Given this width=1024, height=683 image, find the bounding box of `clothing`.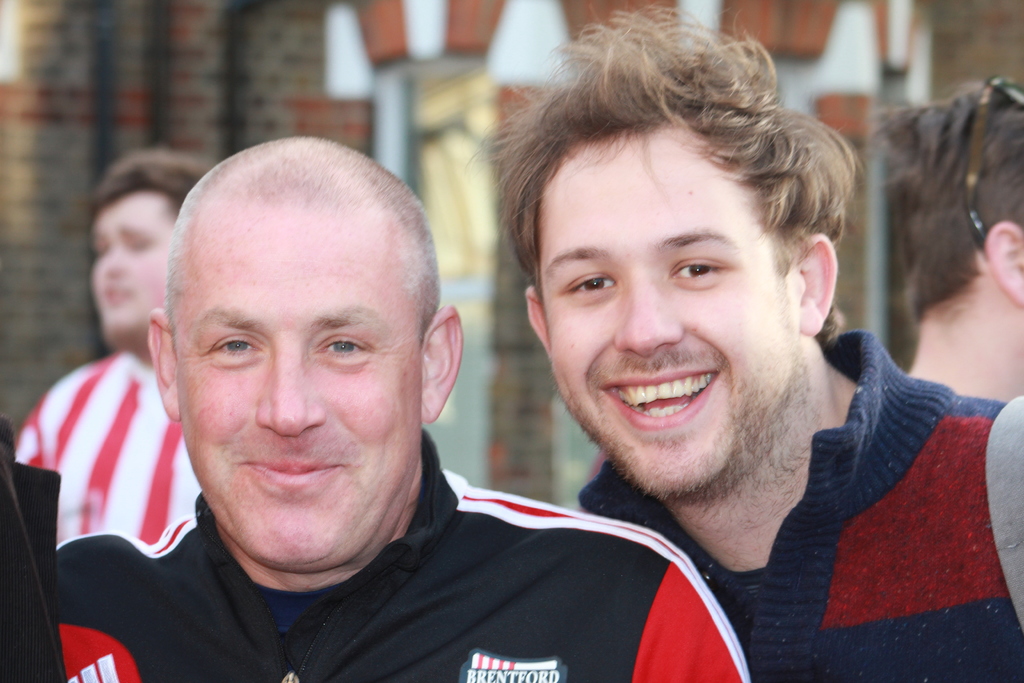
BBox(15, 454, 771, 677).
